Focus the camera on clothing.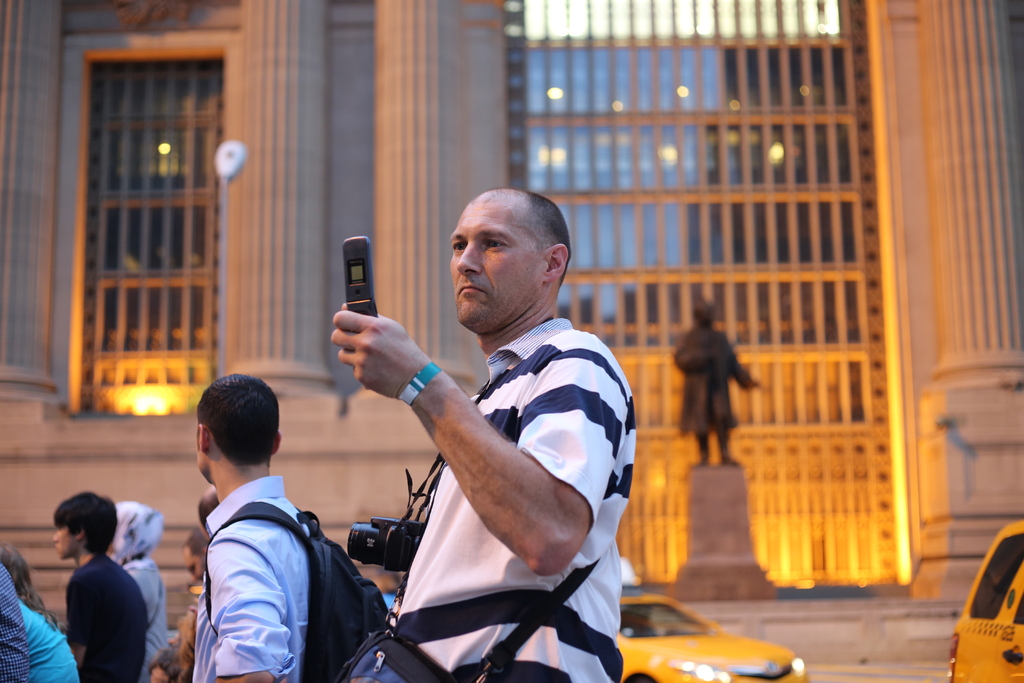
Focus region: <box>171,450,370,673</box>.
